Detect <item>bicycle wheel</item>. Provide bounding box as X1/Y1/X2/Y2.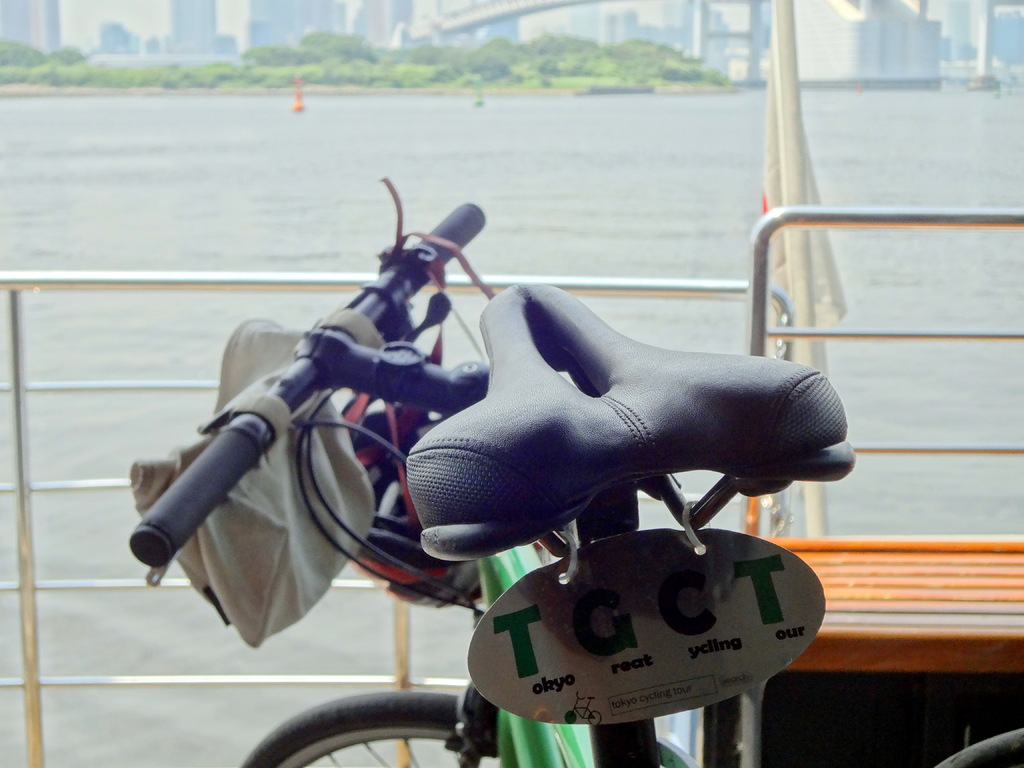
238/689/497/767.
